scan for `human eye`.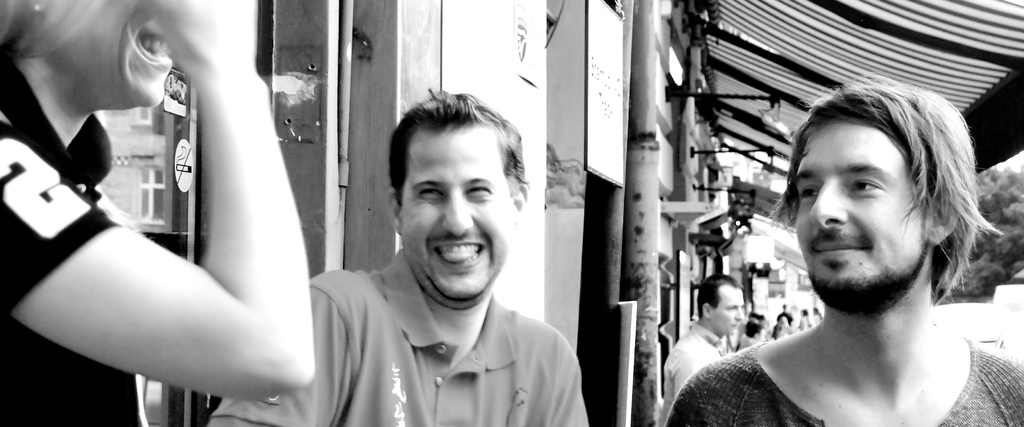
Scan result: [left=849, top=179, right=881, bottom=195].
